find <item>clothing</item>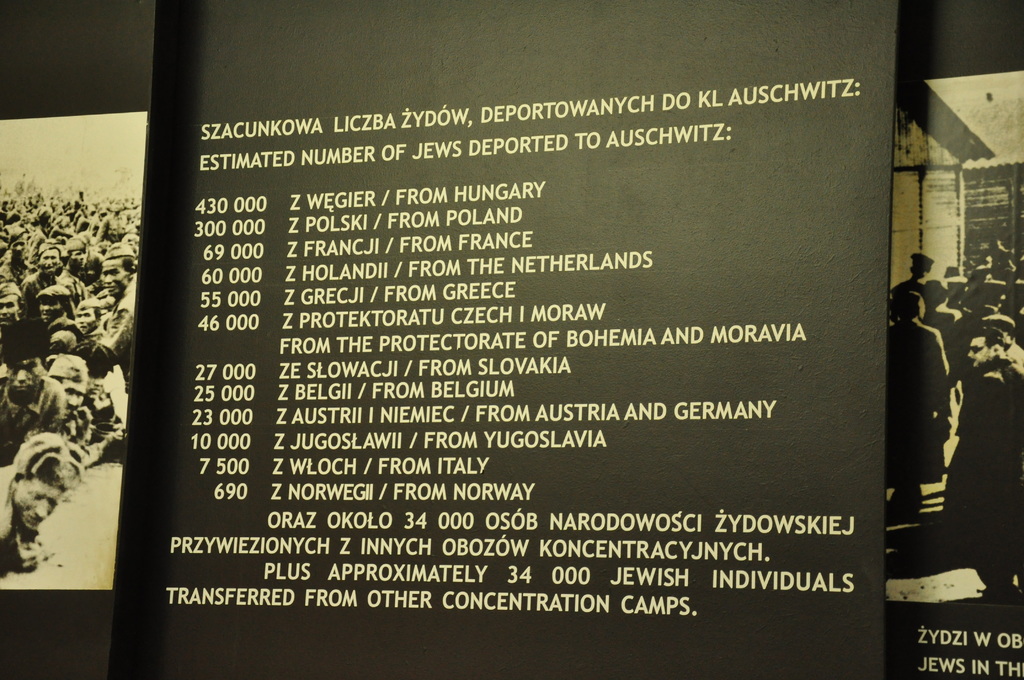
[876,323,953,486]
